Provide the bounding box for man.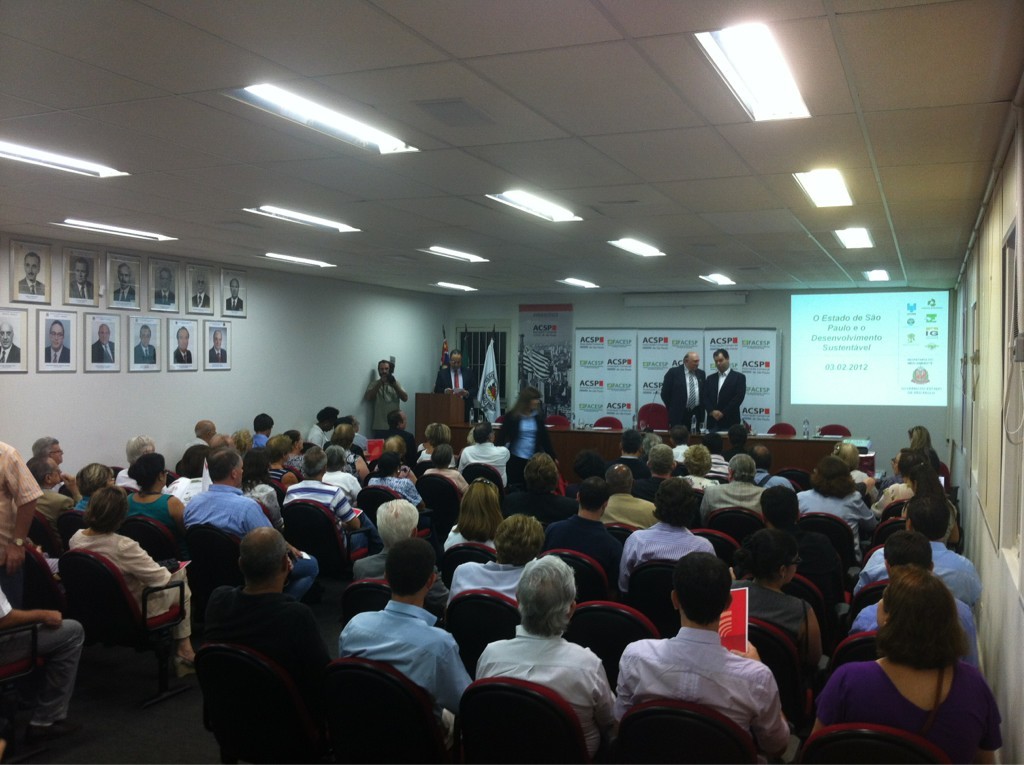
[847, 535, 981, 660].
